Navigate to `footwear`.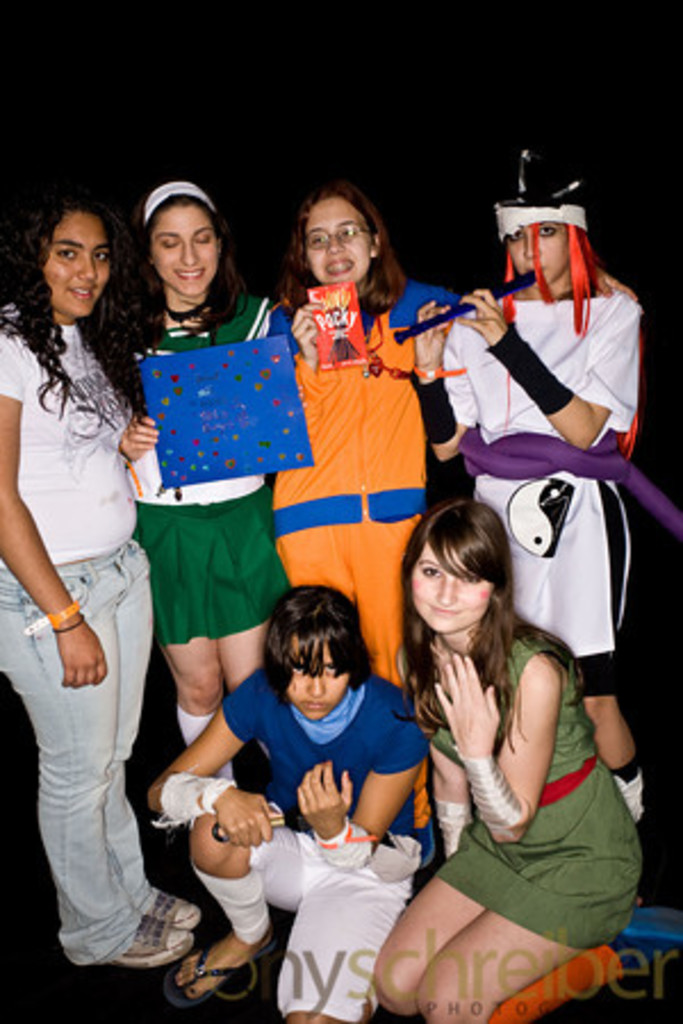
Navigation target: 107:910:196:967.
